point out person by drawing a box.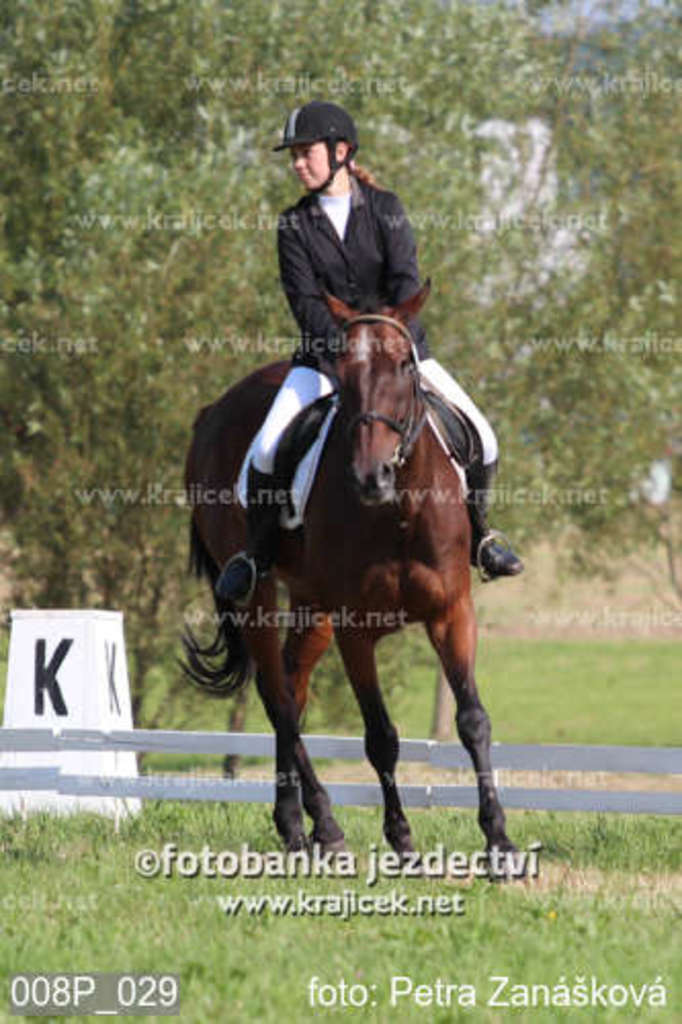
region(209, 100, 530, 610).
